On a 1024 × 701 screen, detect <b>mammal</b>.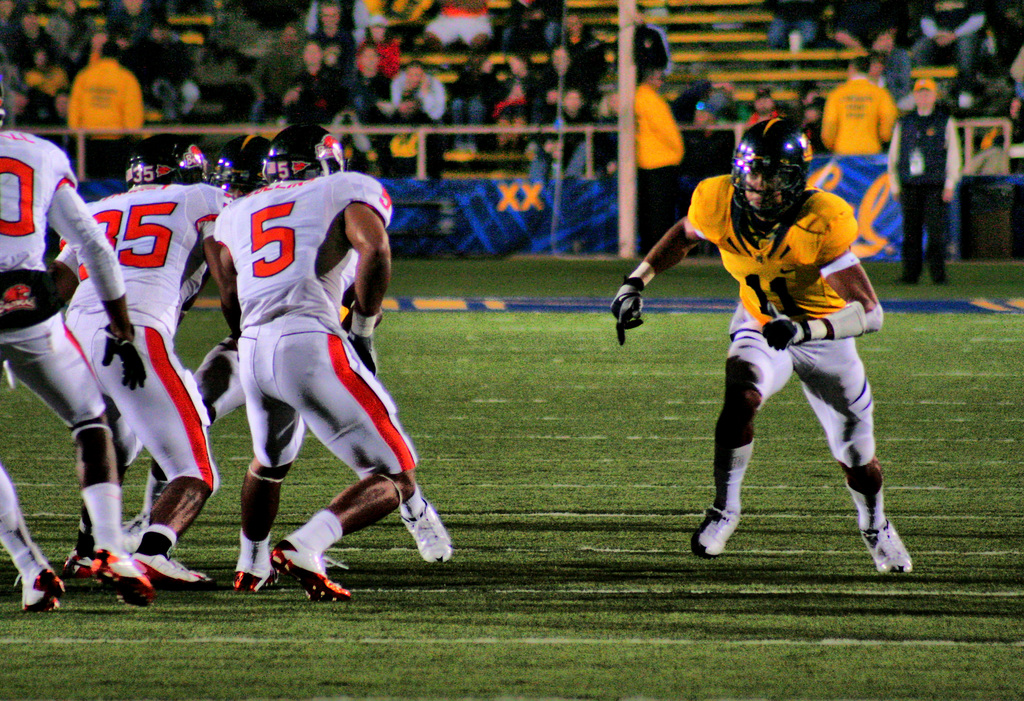
crop(71, 0, 124, 38).
